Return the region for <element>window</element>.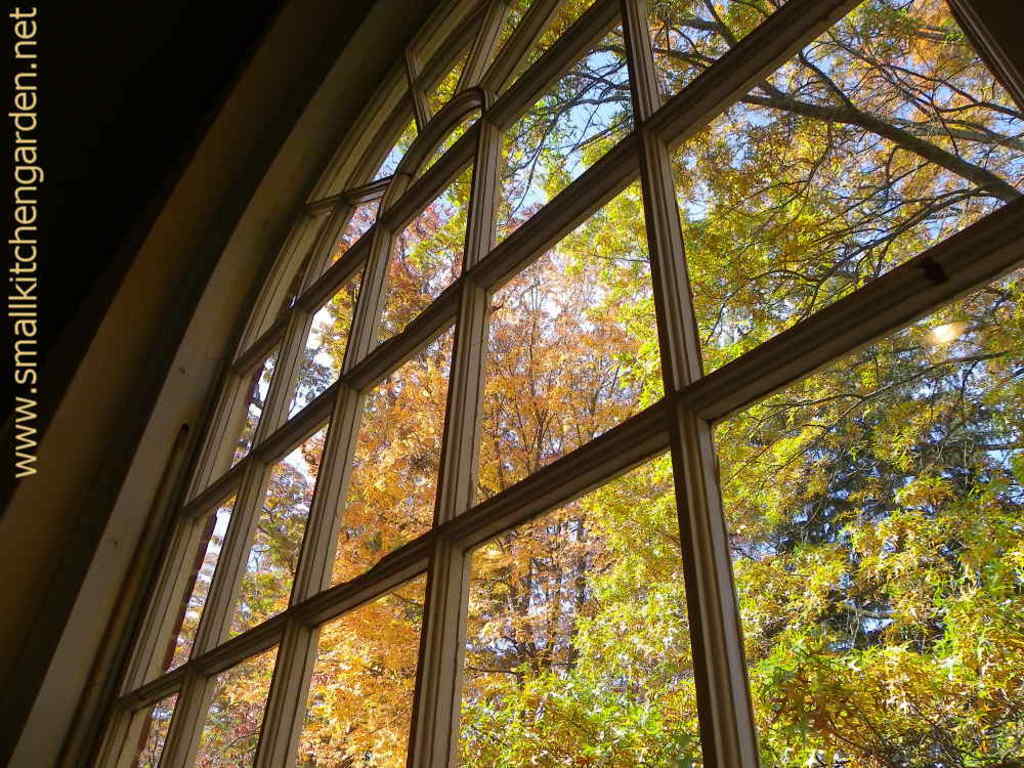
(0, 0, 1019, 767).
